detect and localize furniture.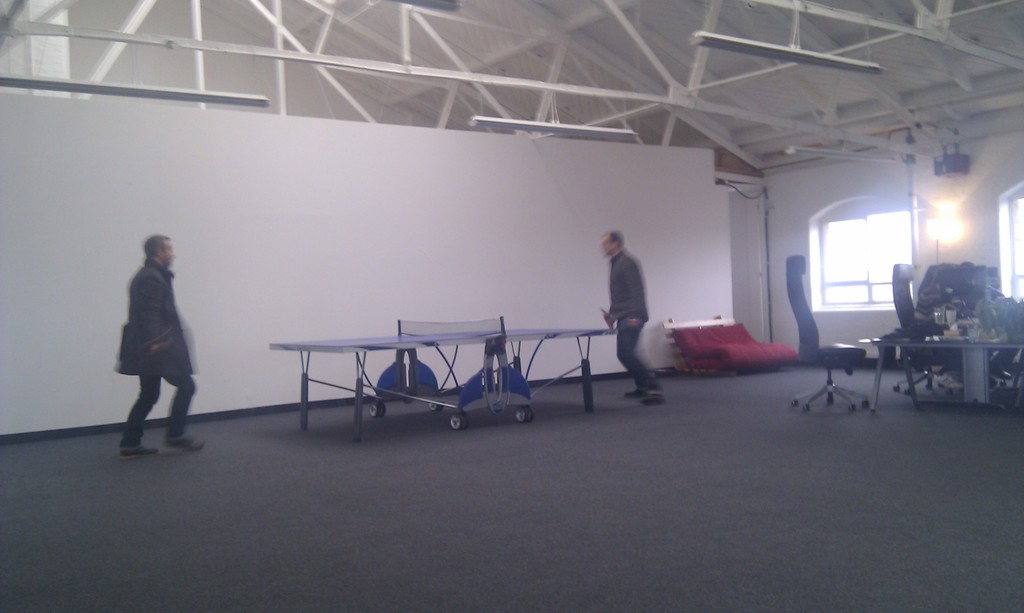
Localized at crop(783, 255, 871, 414).
